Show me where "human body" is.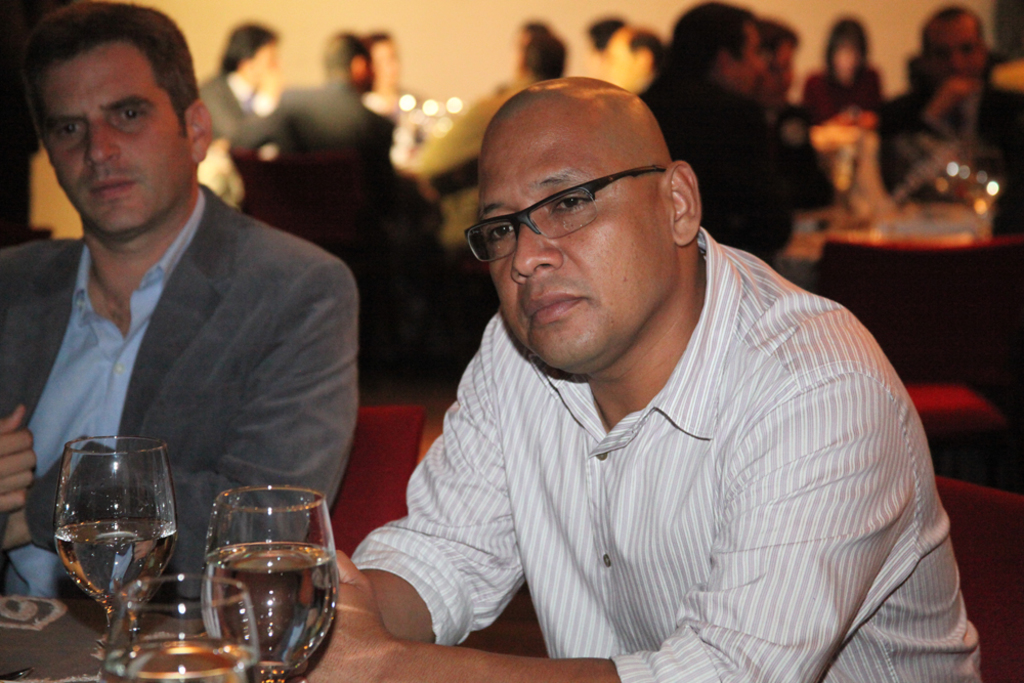
"human body" is at 281/83/387/175.
